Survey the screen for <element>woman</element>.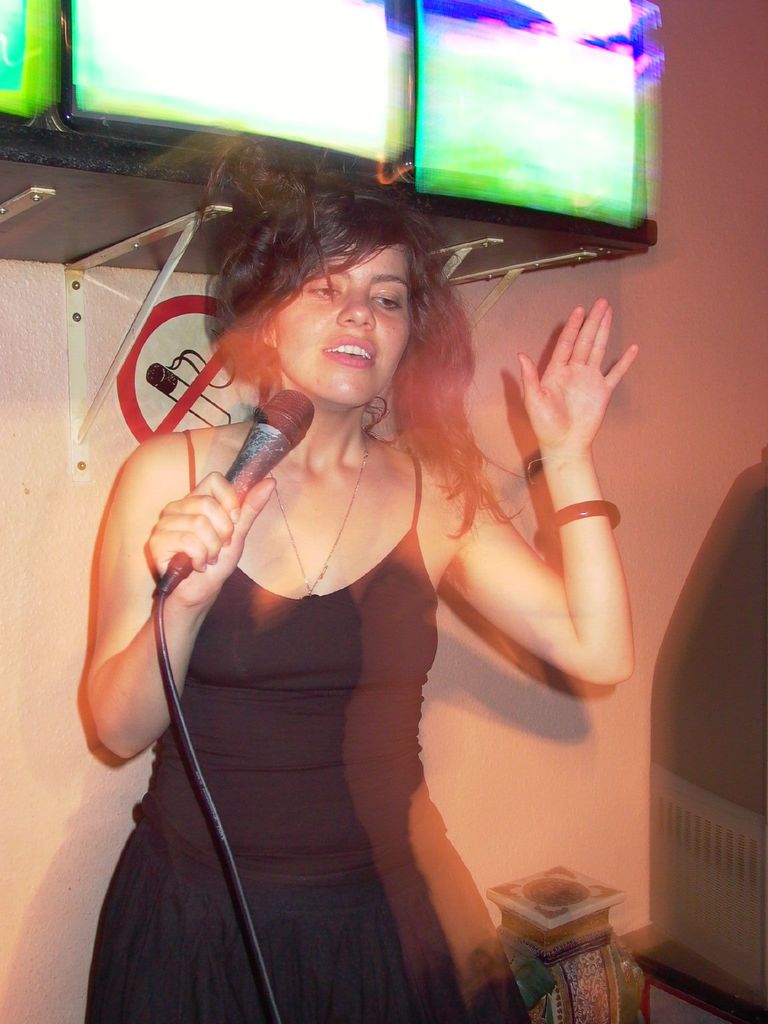
Survey found: <bbox>100, 144, 578, 1023</bbox>.
